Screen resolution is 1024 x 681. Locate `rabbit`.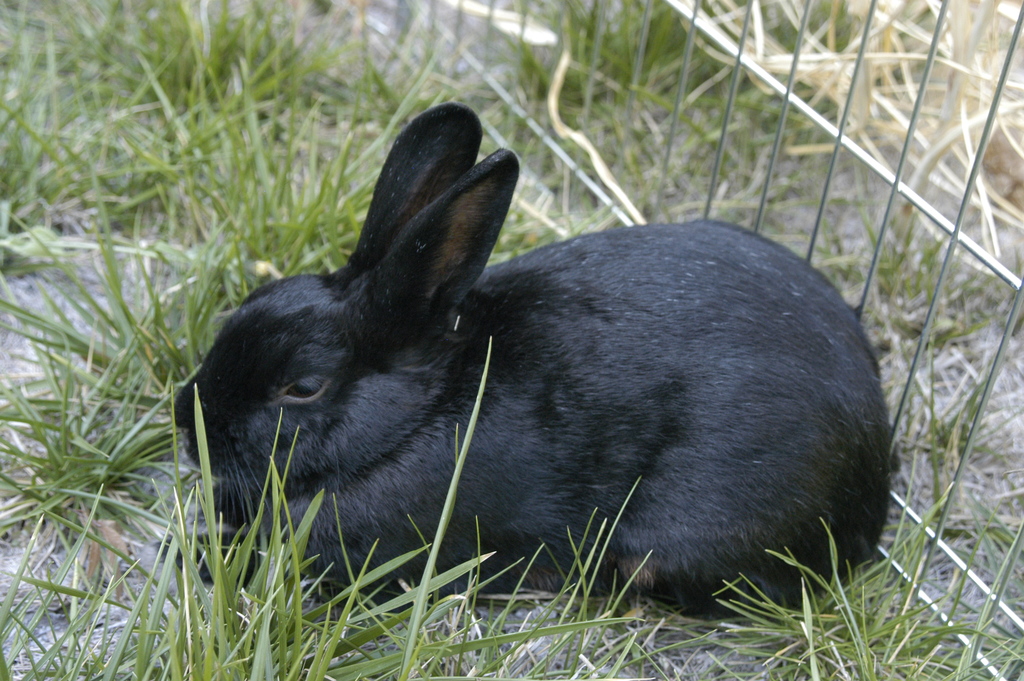
l=164, t=103, r=892, b=622.
